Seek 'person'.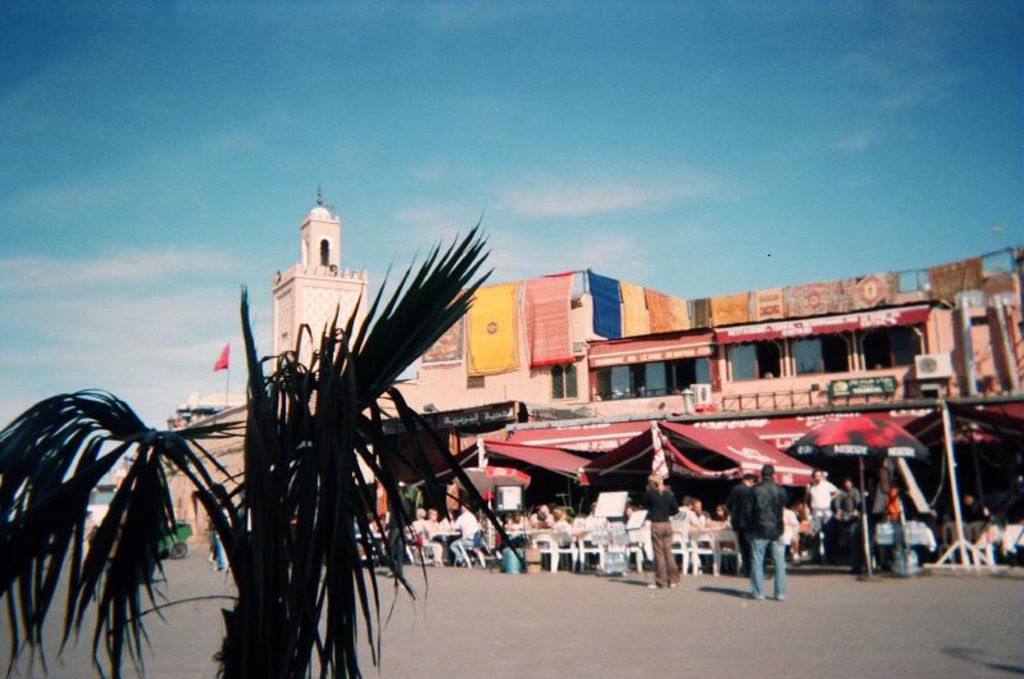
Rect(742, 462, 789, 602).
